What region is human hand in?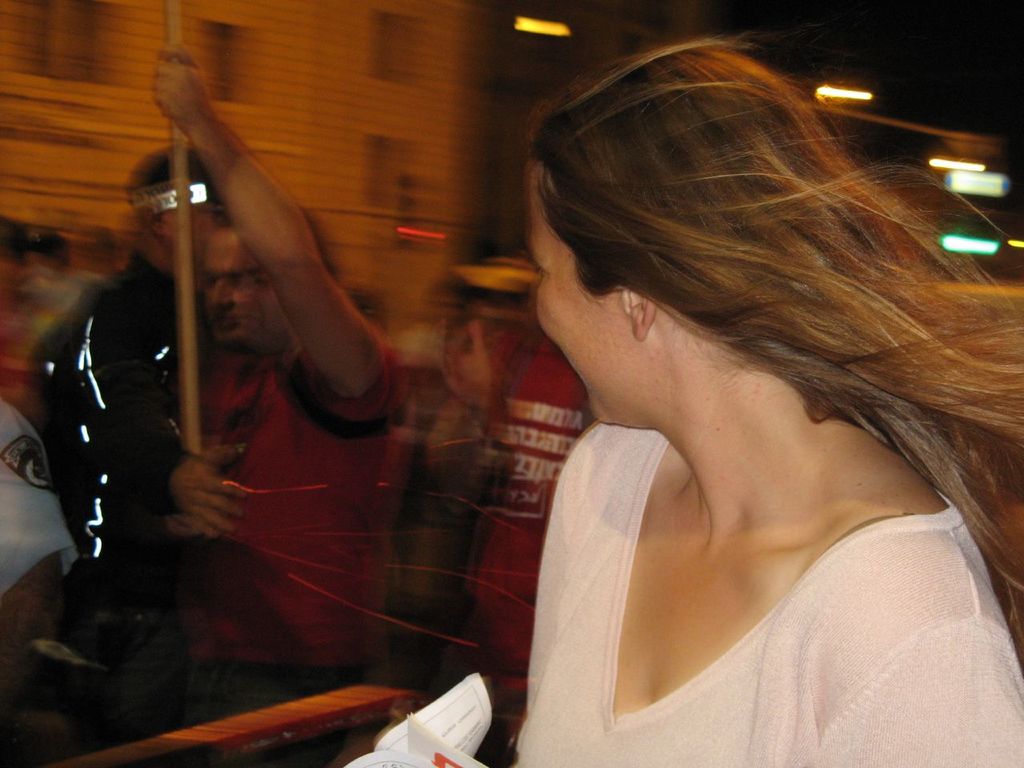
<bbox>167, 442, 255, 544</bbox>.
